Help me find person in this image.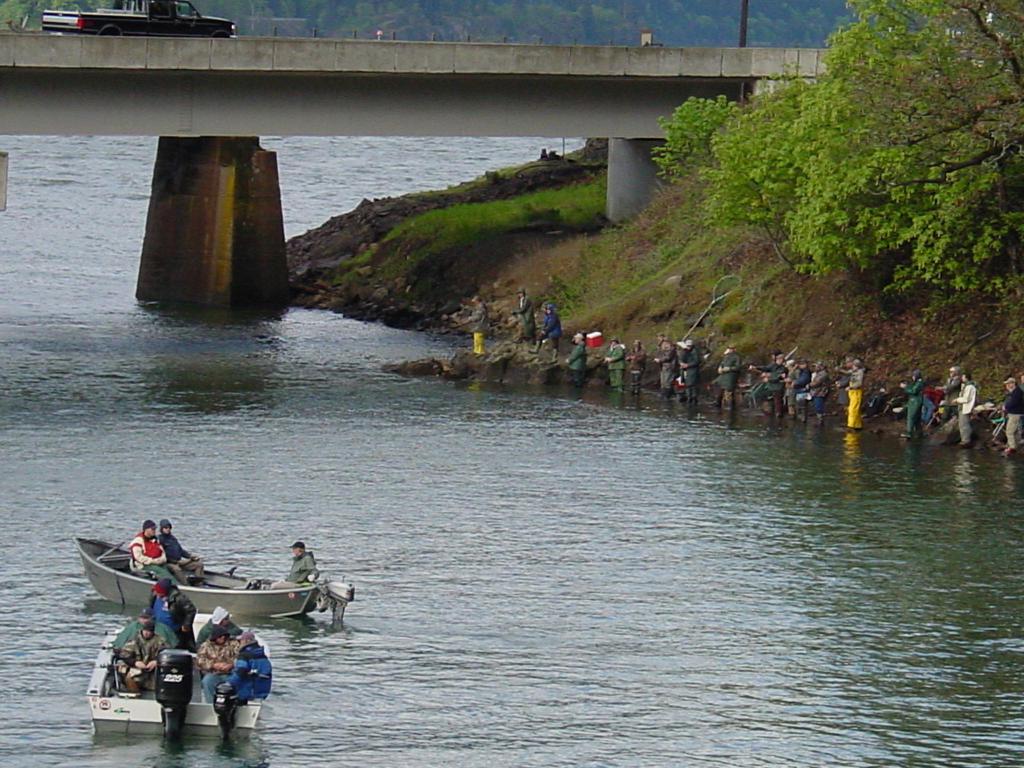
Found it: (680, 339, 700, 403).
